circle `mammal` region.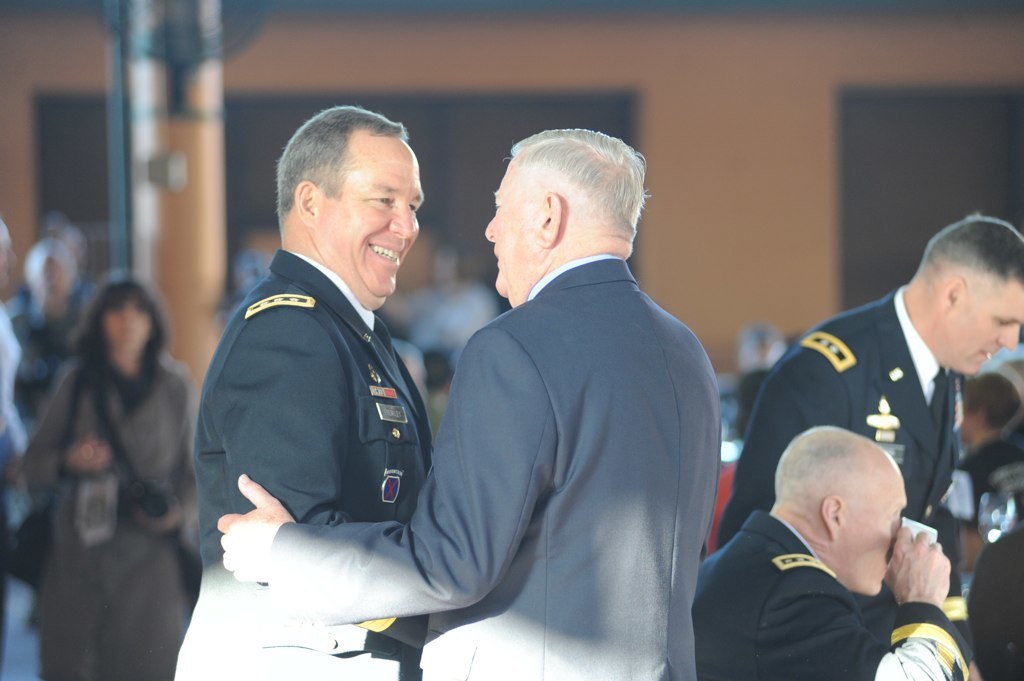
Region: 692:420:975:680.
